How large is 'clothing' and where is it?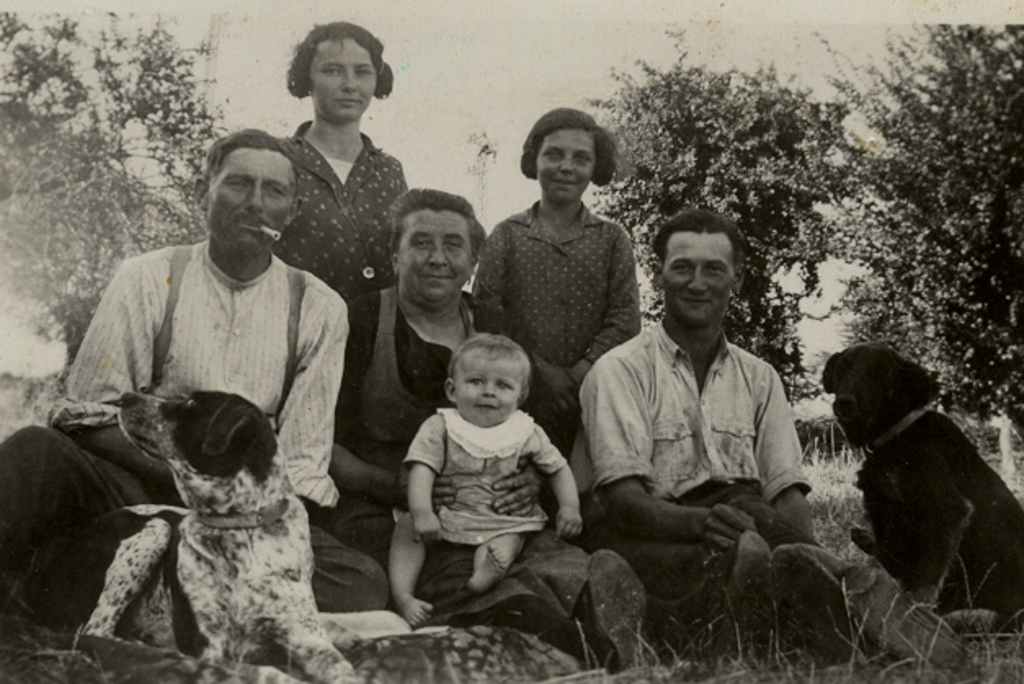
Bounding box: 284/119/408/317.
